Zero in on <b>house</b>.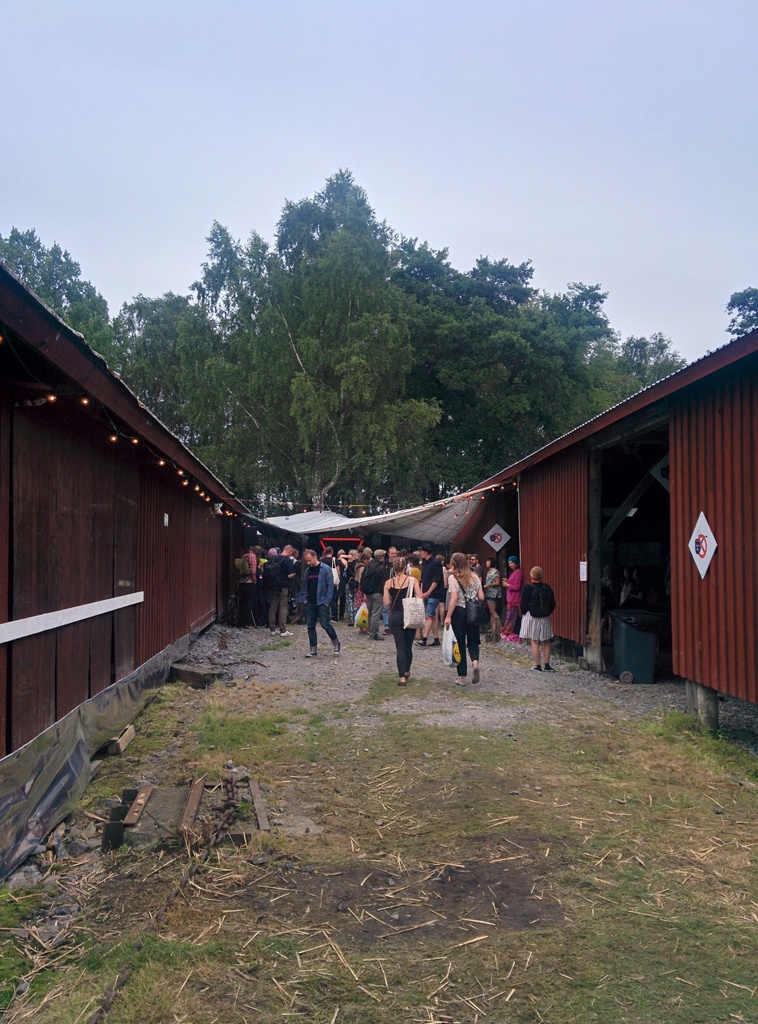
Zeroed in: Rect(0, 257, 262, 799).
